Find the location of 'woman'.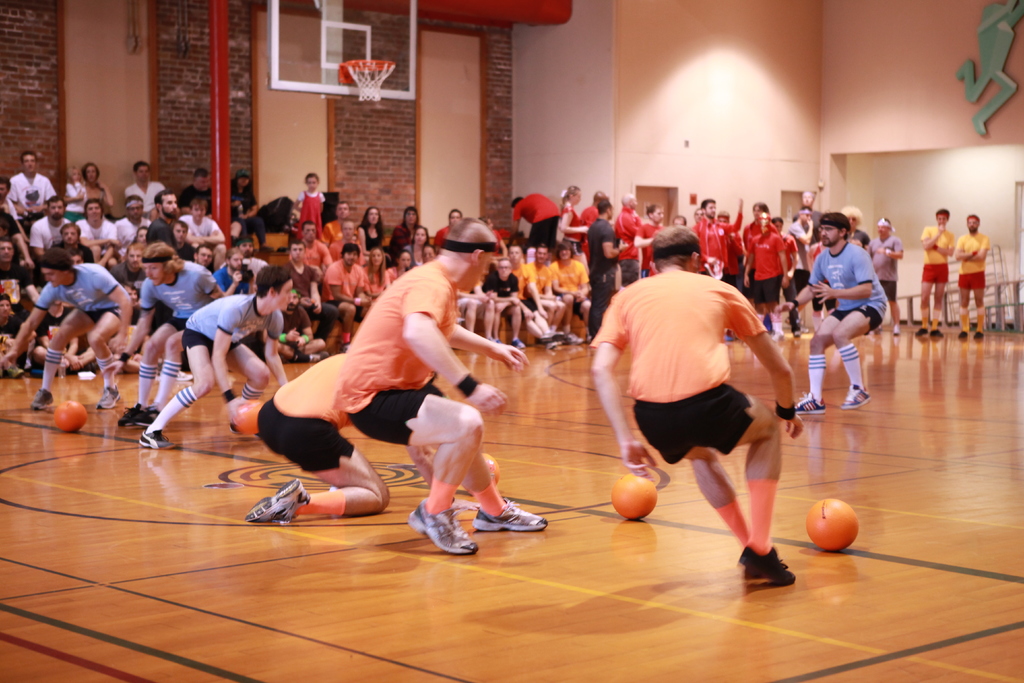
Location: select_region(392, 204, 425, 247).
